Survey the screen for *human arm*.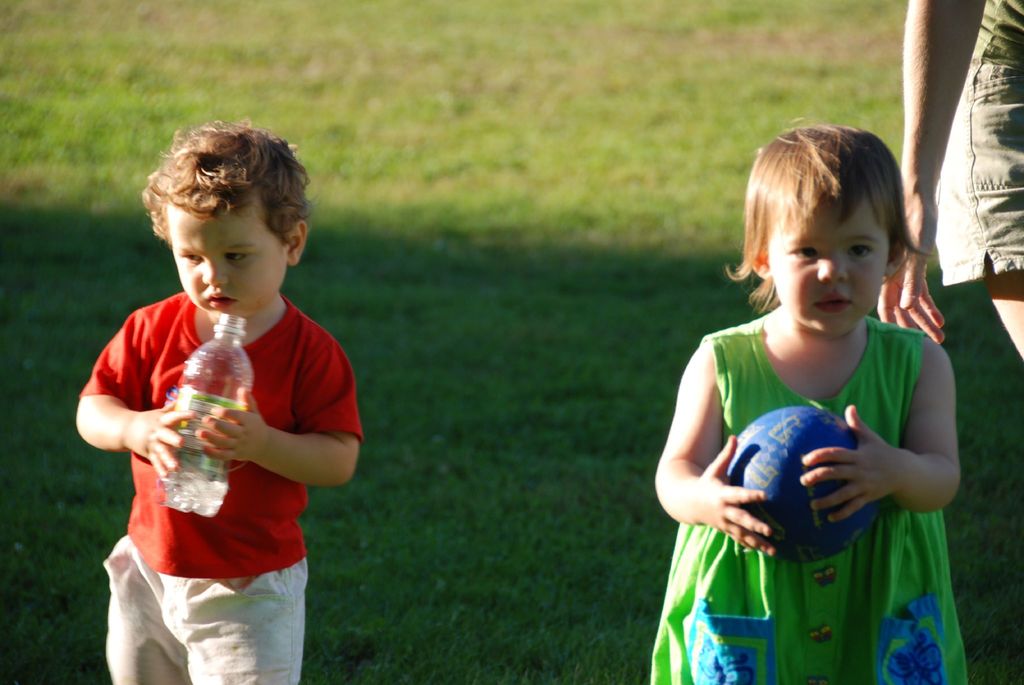
Survey found: (70, 315, 197, 480).
